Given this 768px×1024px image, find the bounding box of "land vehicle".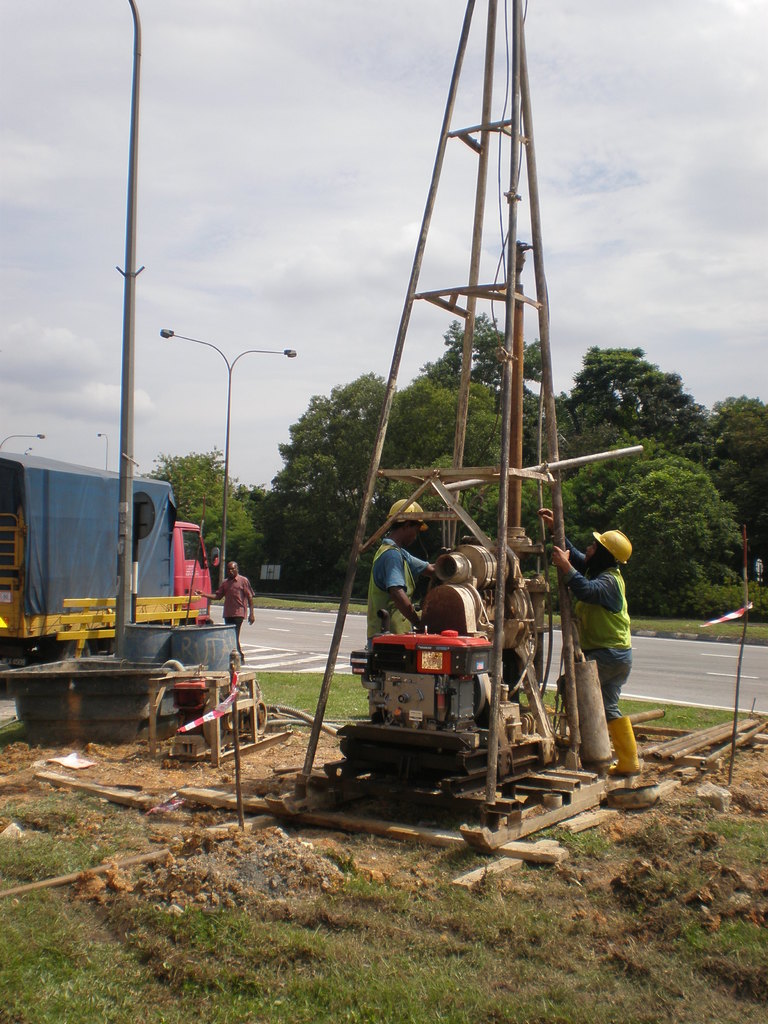
{"left": 0, "top": 439, "right": 258, "bottom": 718}.
